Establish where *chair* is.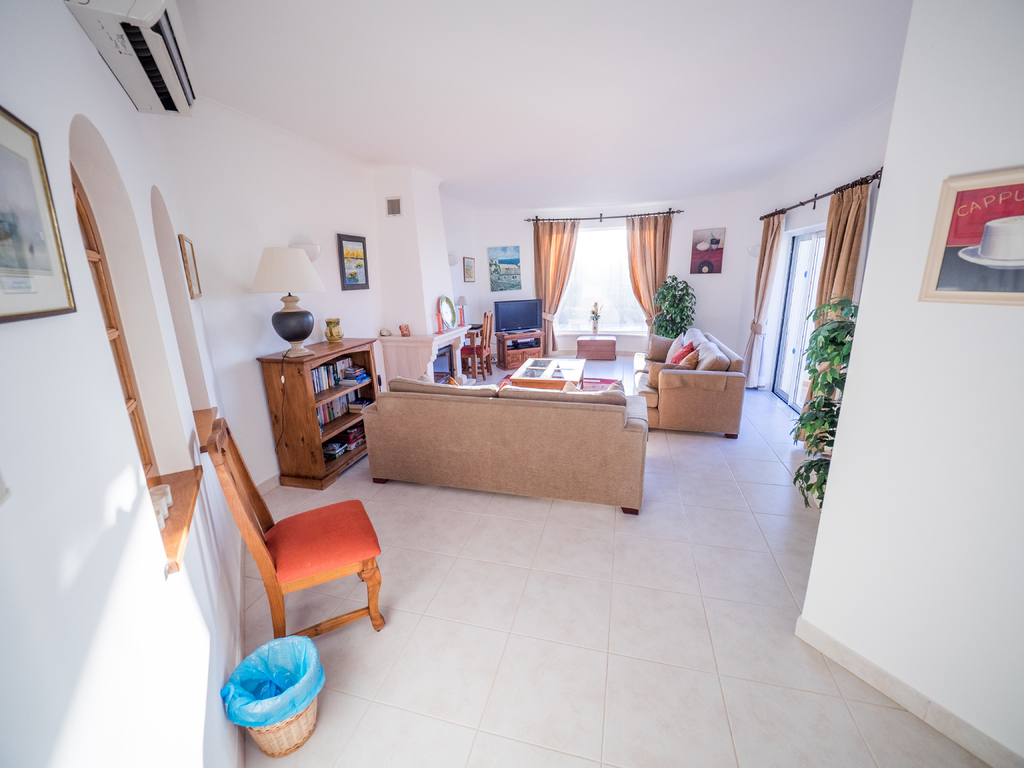
Established at BBox(203, 414, 388, 632).
